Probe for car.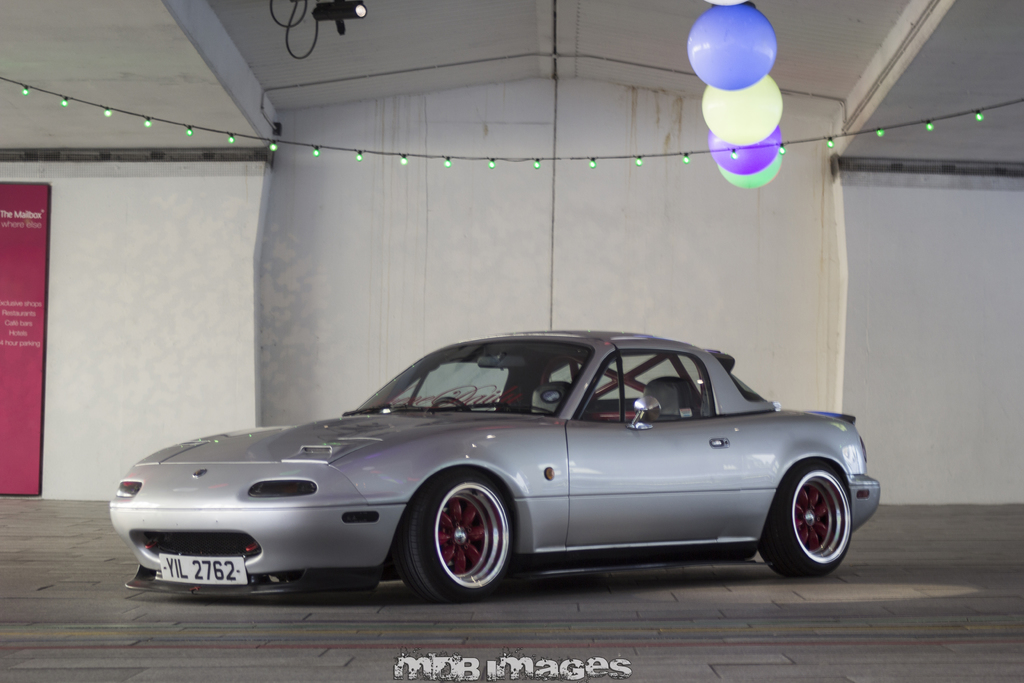
Probe result: 108/329/880/602.
